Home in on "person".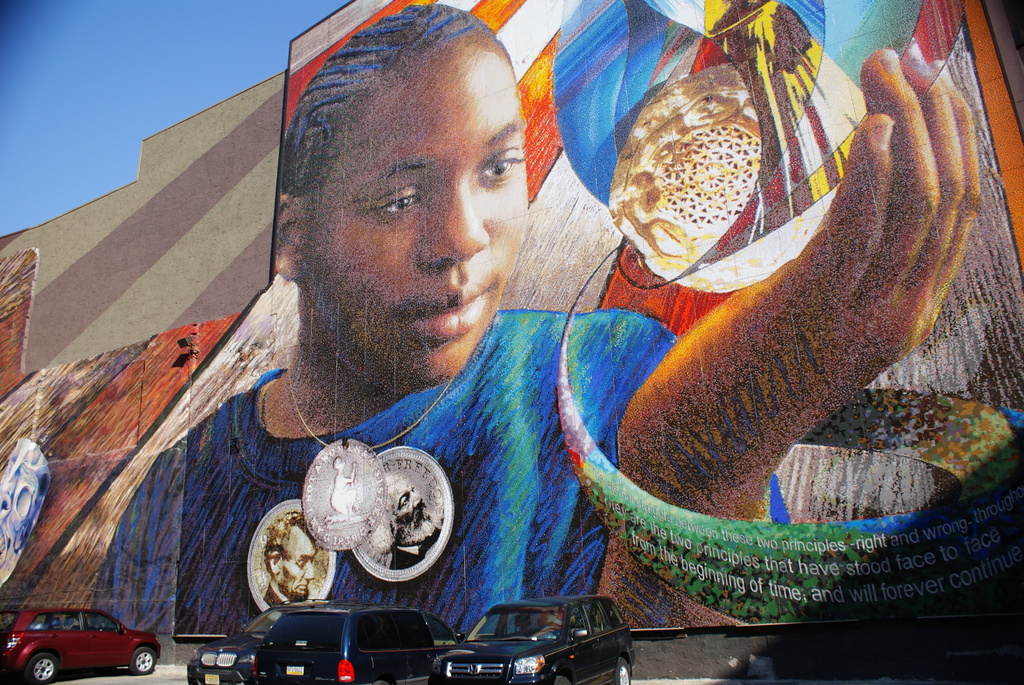
Homed in at x1=371 y1=465 x2=441 y2=572.
